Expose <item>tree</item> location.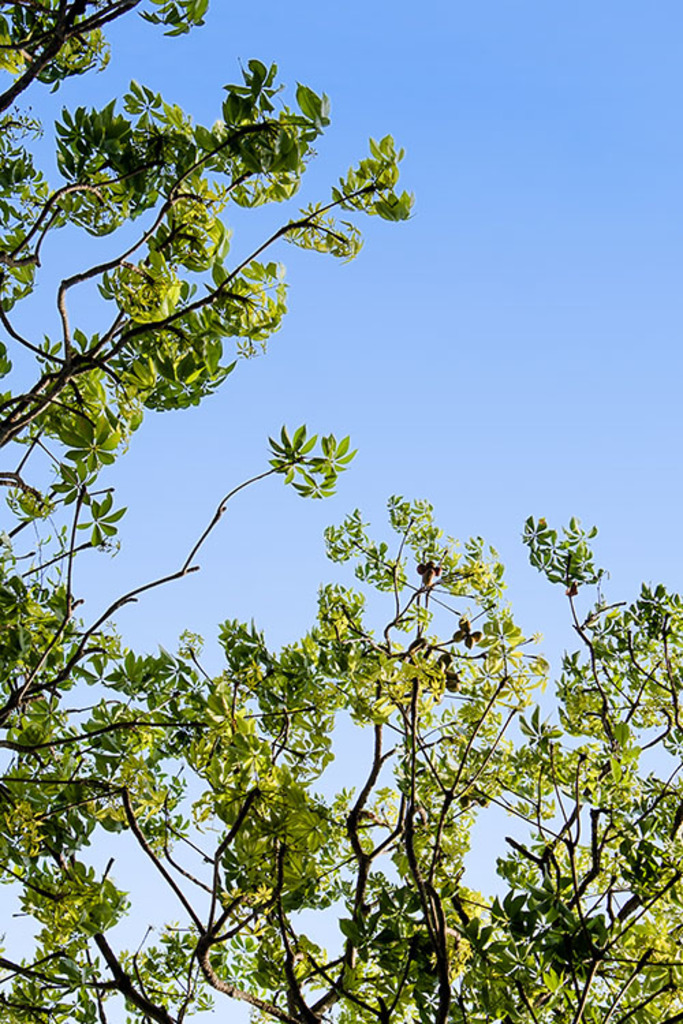
Exposed at box(0, 0, 682, 1023).
